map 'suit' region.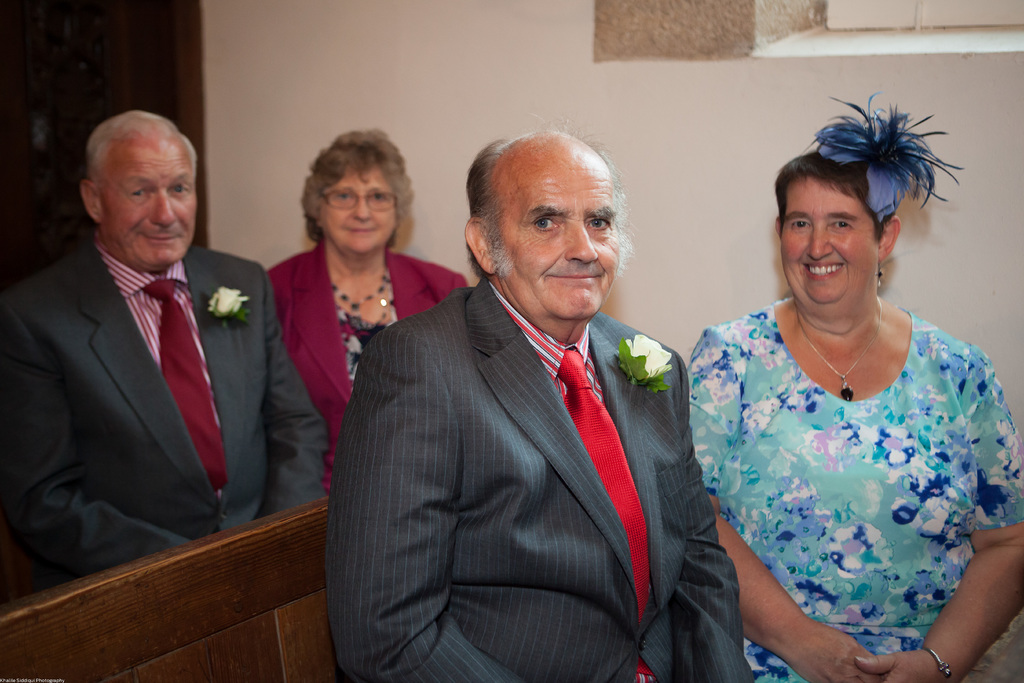
Mapped to pyautogui.locateOnScreen(324, 276, 753, 682).
